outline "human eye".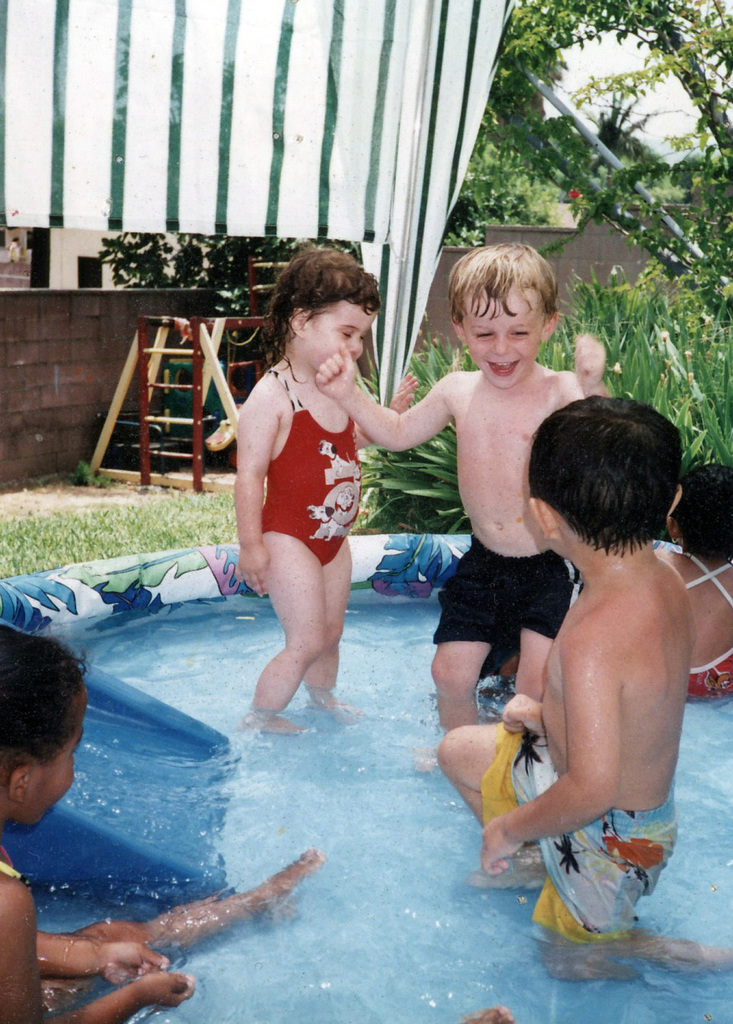
Outline: 508,329,533,338.
